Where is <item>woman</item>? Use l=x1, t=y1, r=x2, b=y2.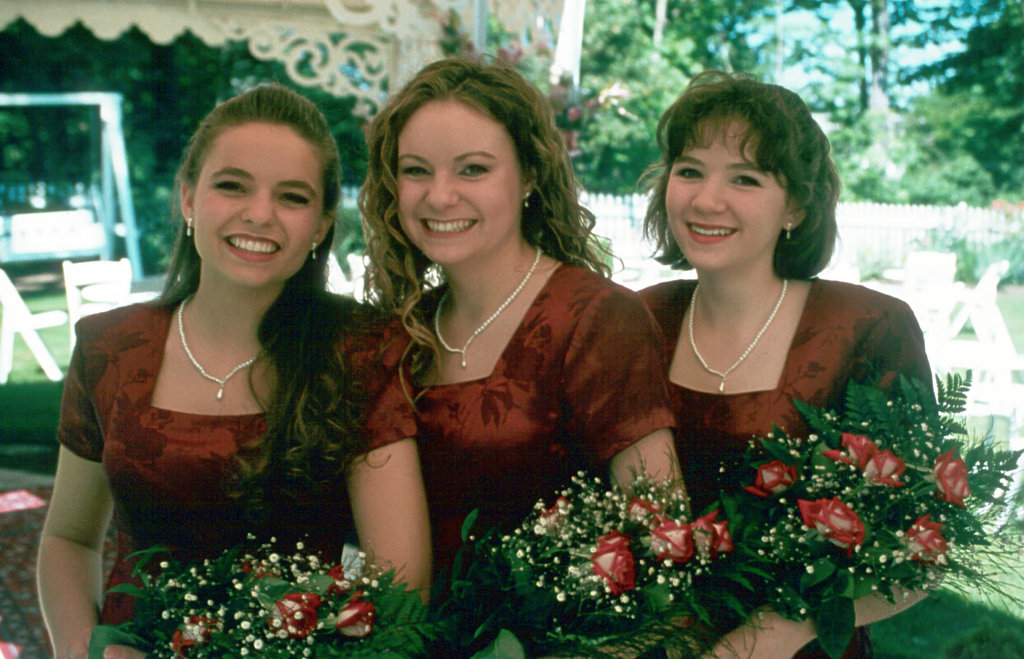
l=35, t=81, r=433, b=658.
